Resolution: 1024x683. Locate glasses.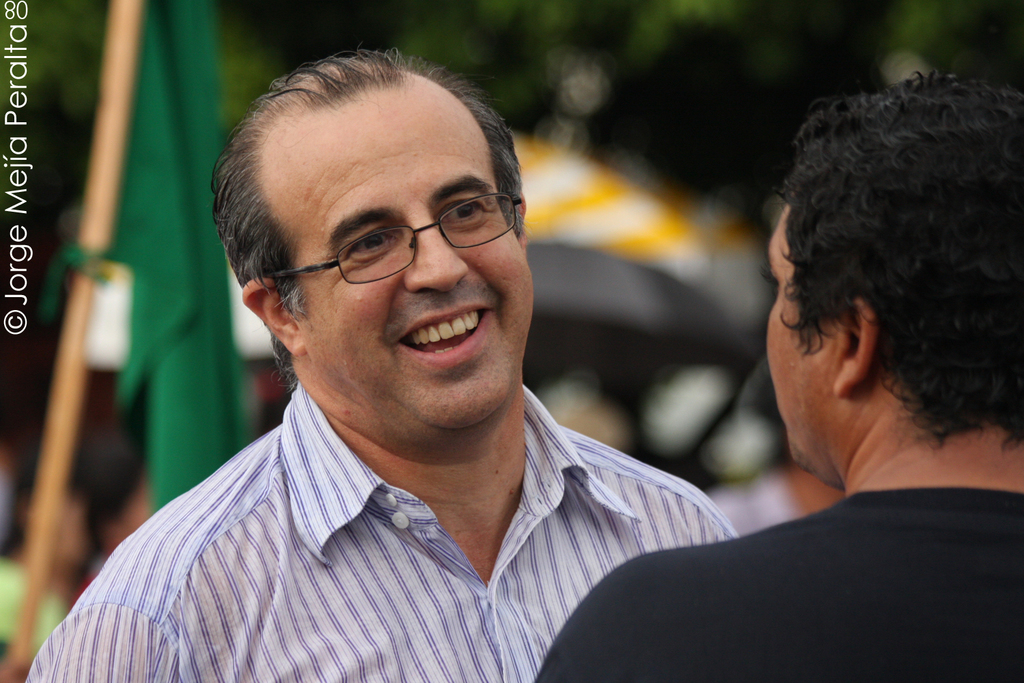
(268,192,522,283).
